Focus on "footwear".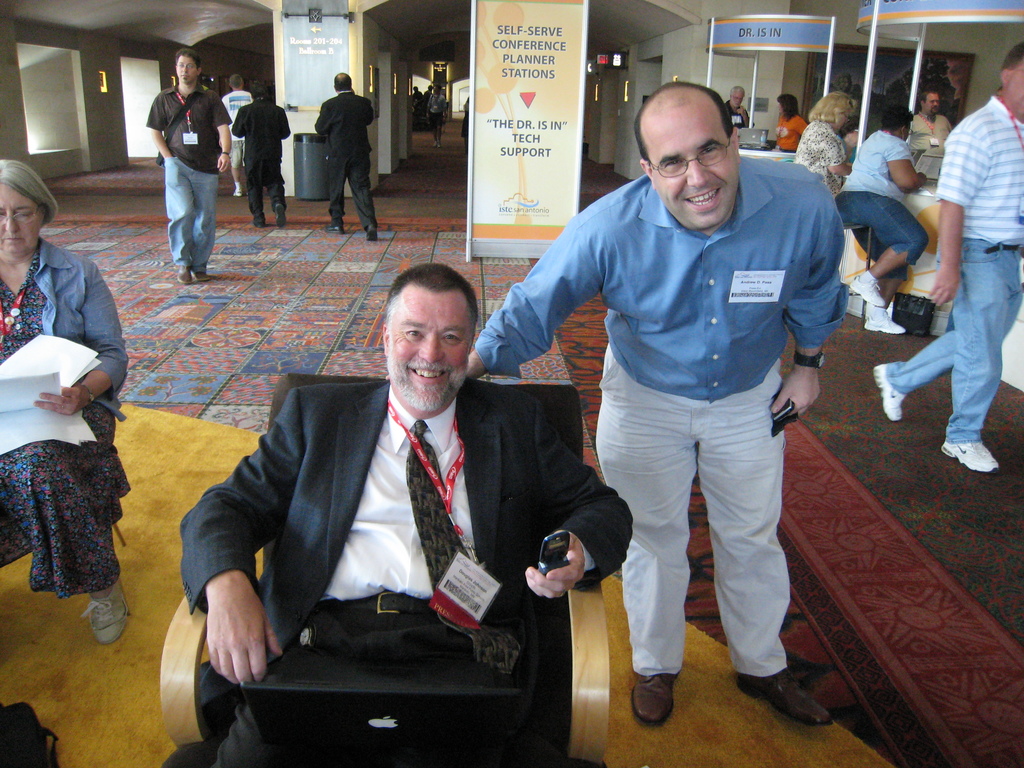
Focused at pyautogui.locateOnScreen(367, 226, 378, 242).
